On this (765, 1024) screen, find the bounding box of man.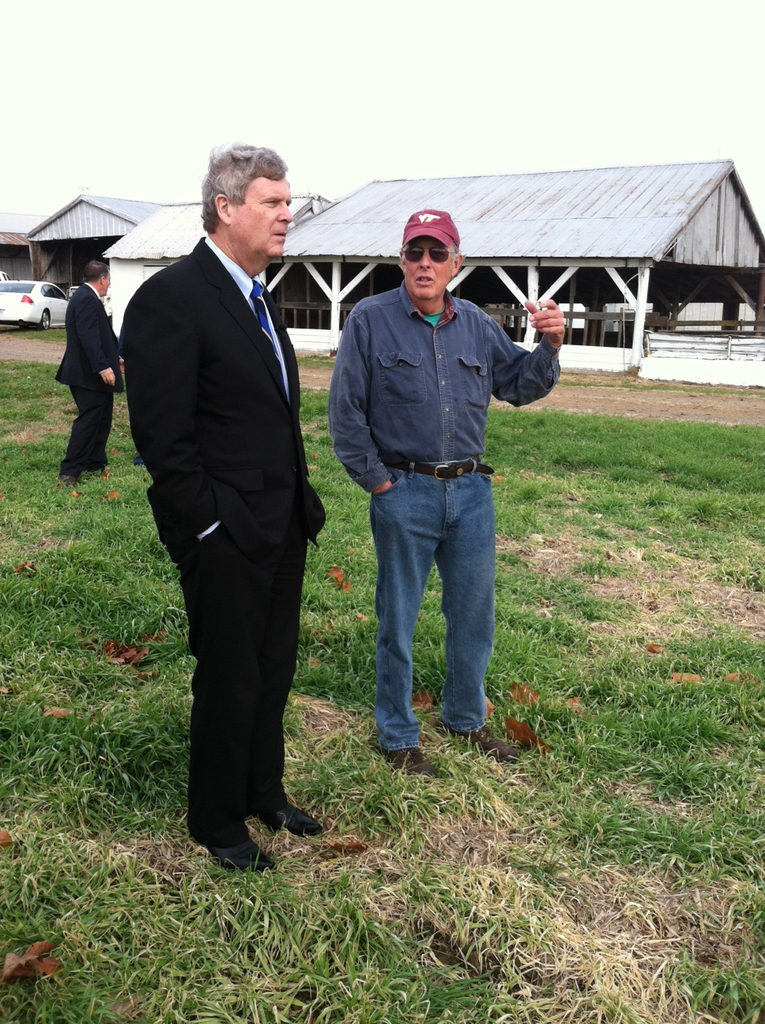
Bounding box: region(119, 137, 334, 871).
